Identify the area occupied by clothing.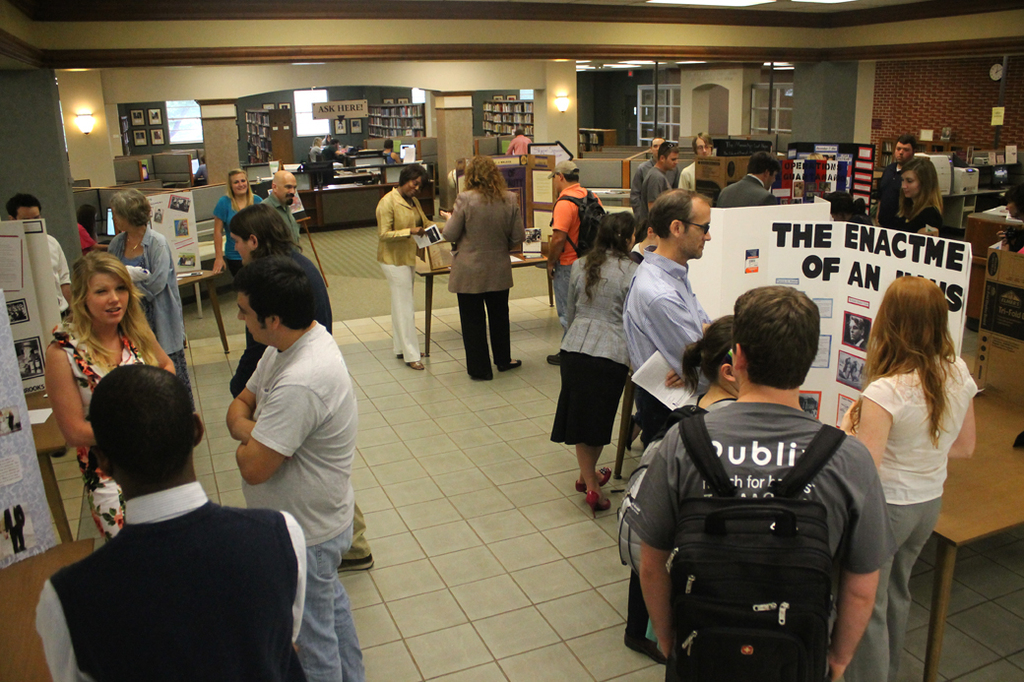
Area: 677,155,697,195.
